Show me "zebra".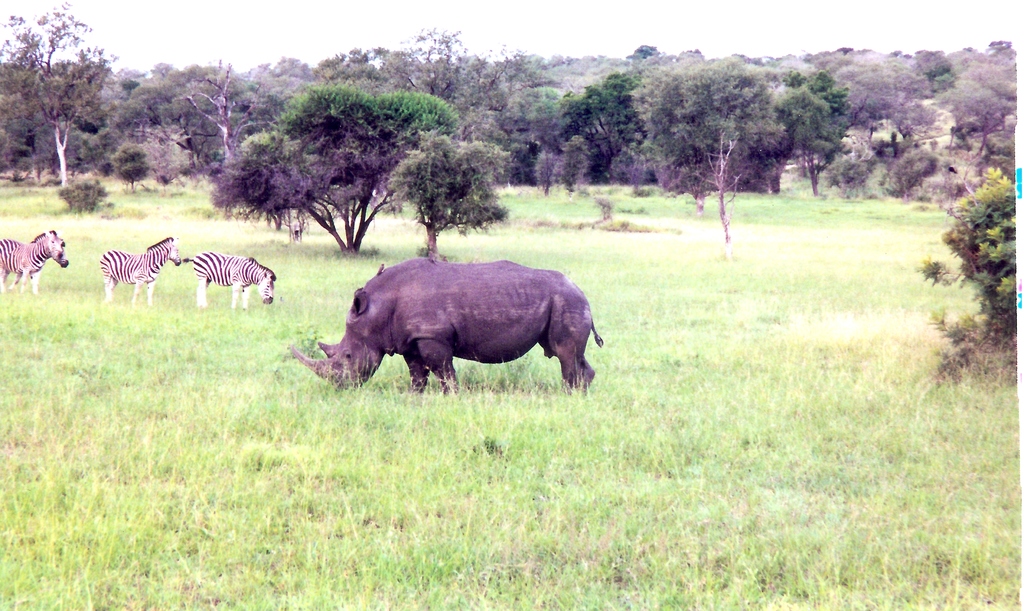
"zebra" is here: (0,229,69,292).
